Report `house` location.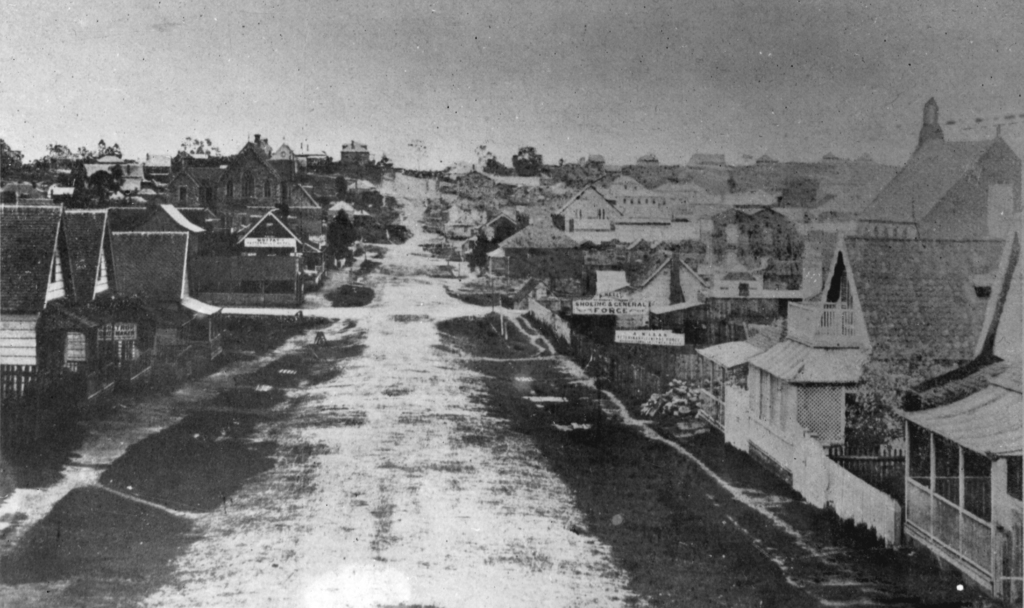
Report: [641, 252, 717, 309].
